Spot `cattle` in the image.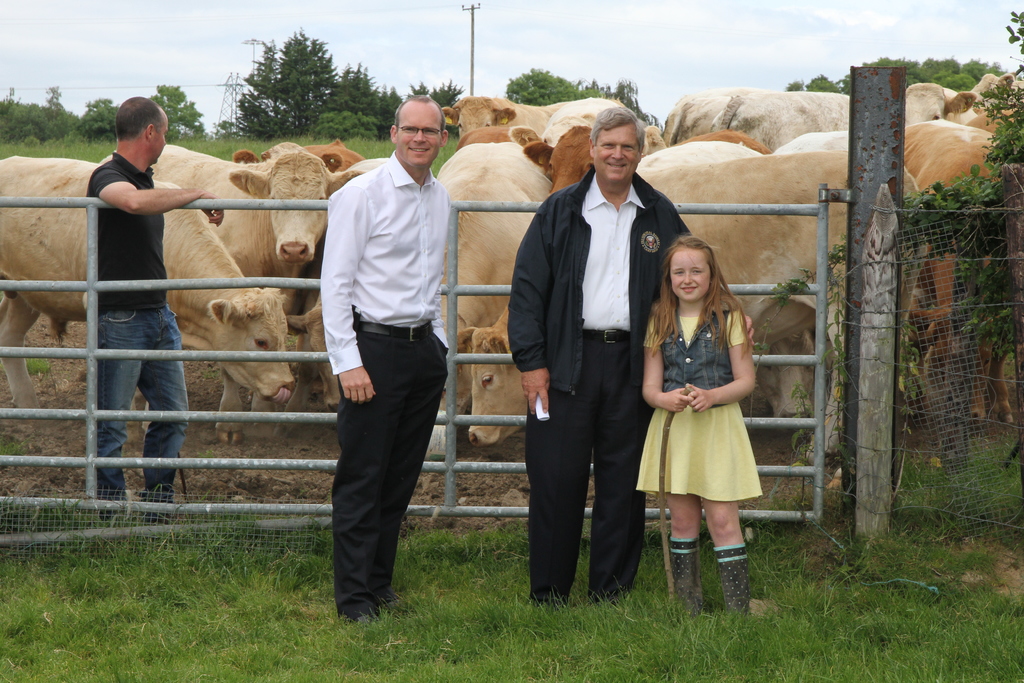
`cattle` found at (967, 74, 1023, 97).
